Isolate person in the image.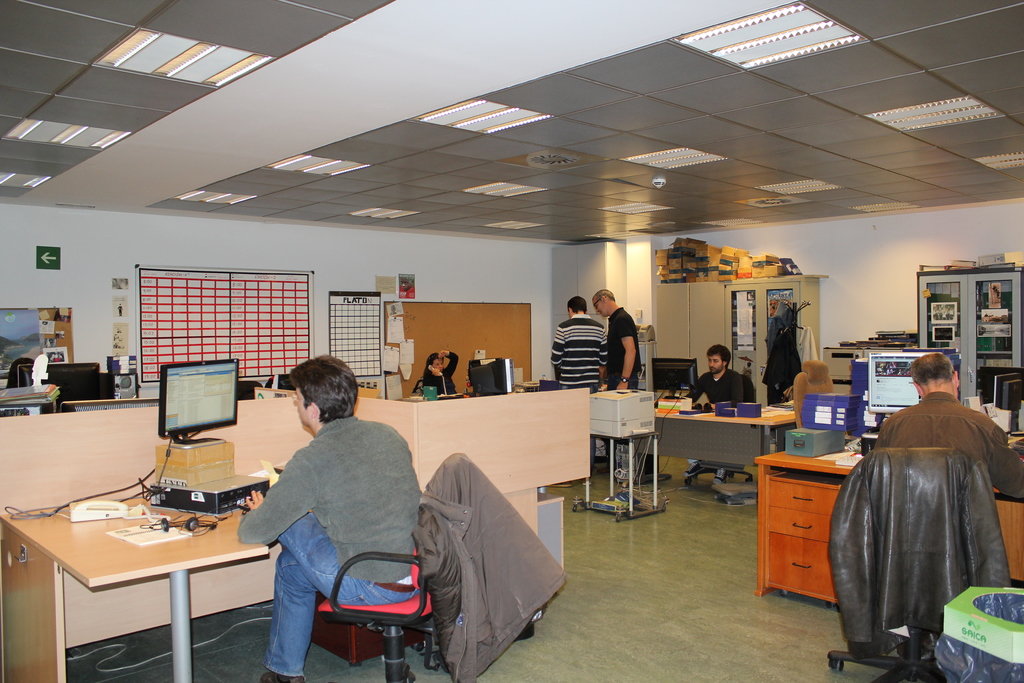
Isolated region: BBox(675, 345, 746, 475).
